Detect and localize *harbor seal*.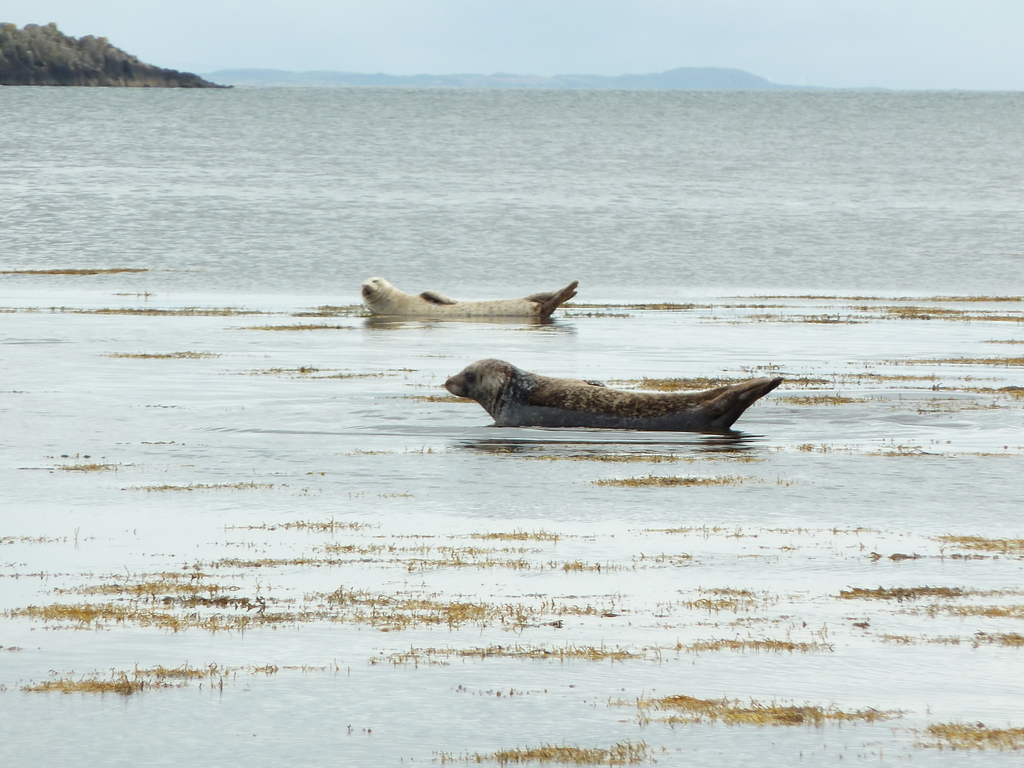
Localized at [left=449, top=351, right=789, bottom=429].
